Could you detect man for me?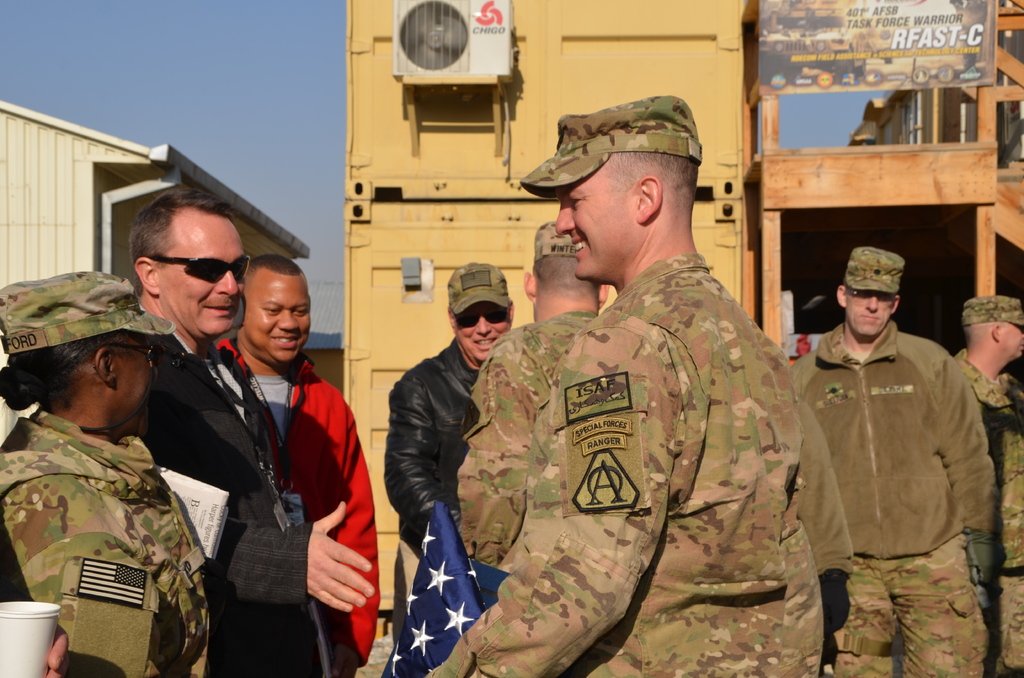
Detection result: pyautogui.locateOnScreen(422, 93, 822, 677).
